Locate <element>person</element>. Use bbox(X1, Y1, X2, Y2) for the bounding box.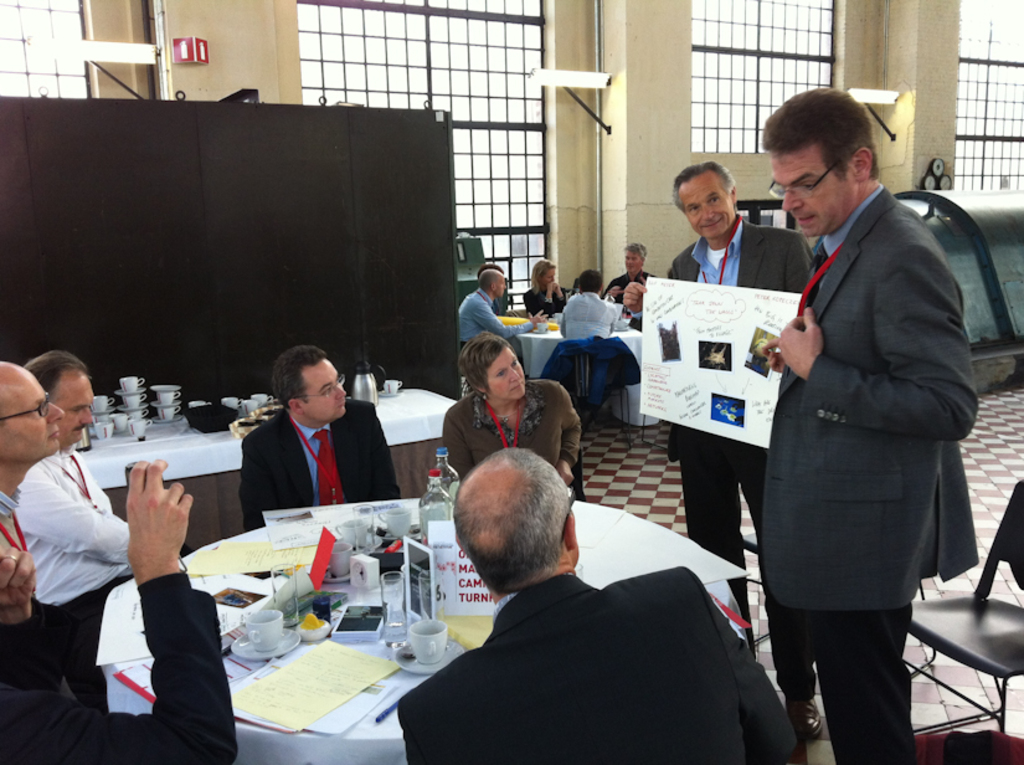
bbox(559, 266, 626, 345).
